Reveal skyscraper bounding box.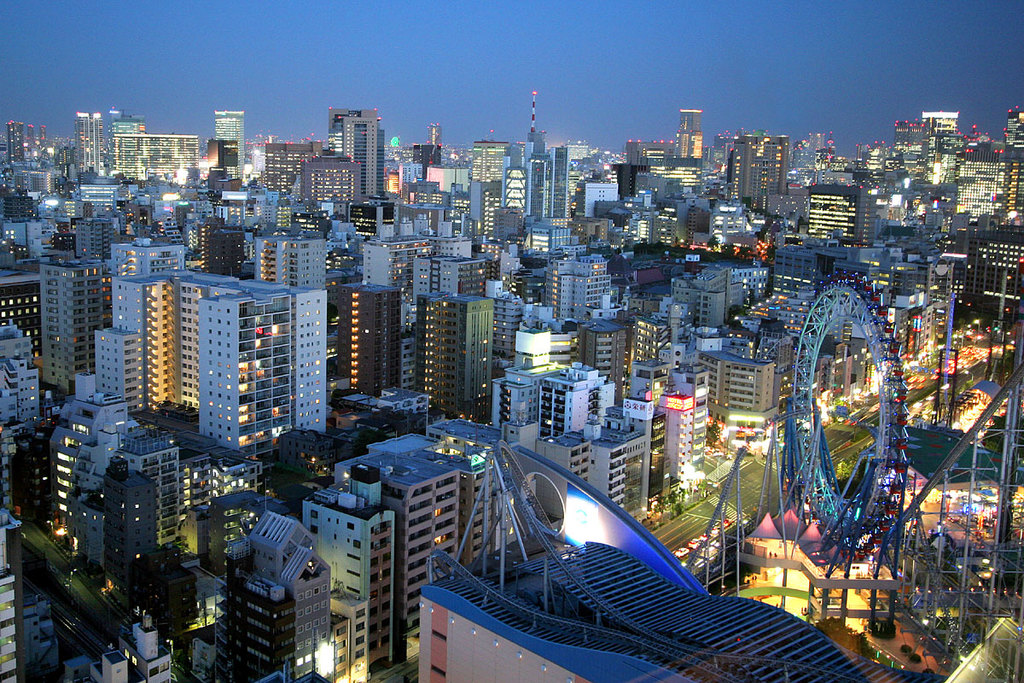
Revealed: [left=807, top=178, right=873, bottom=253].
